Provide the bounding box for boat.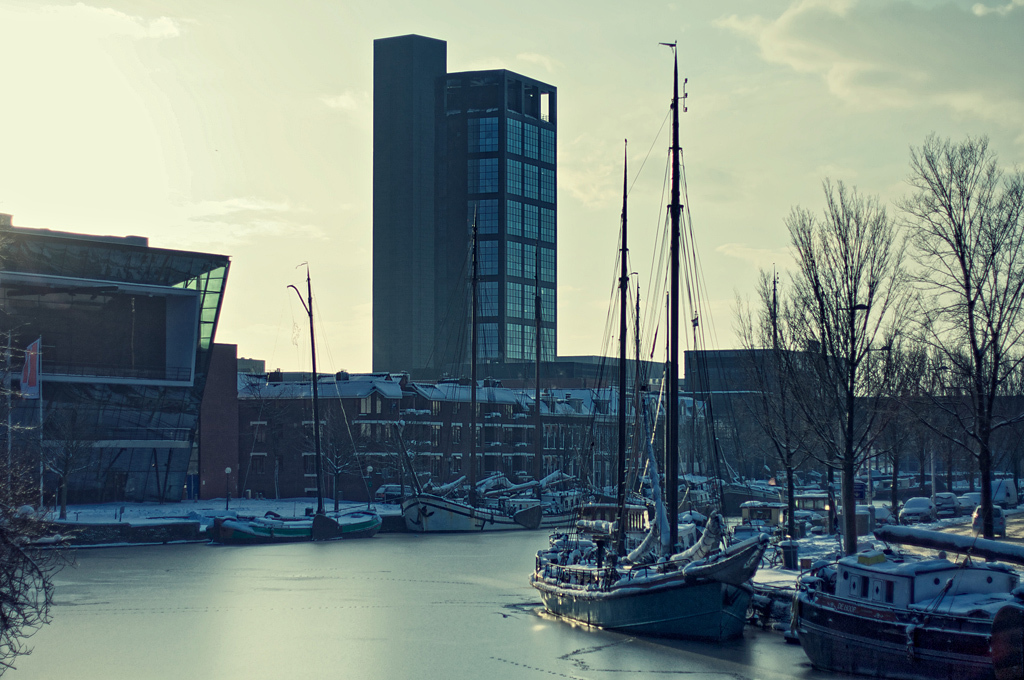
<bbox>789, 298, 1023, 679</bbox>.
